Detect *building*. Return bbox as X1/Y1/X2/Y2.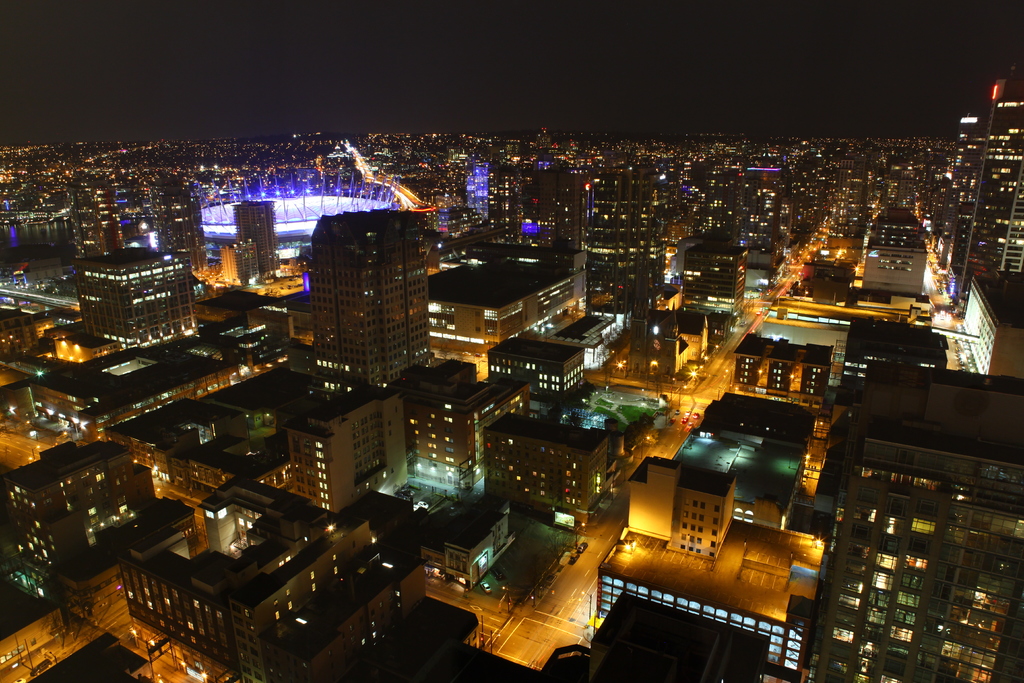
684/238/751/305.
